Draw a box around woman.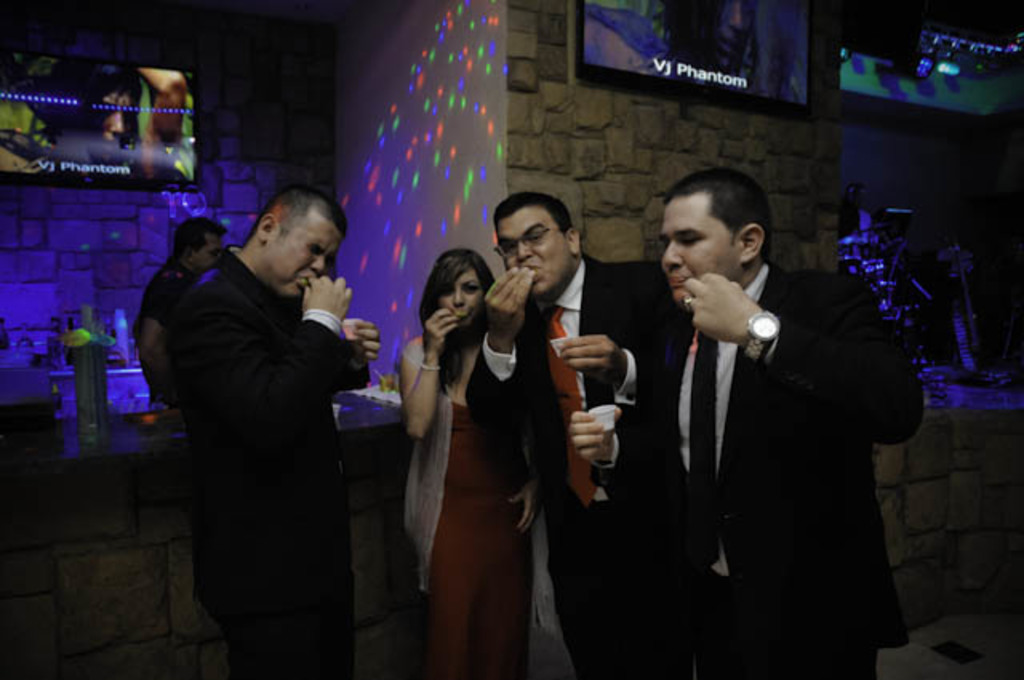
(398, 203, 568, 664).
